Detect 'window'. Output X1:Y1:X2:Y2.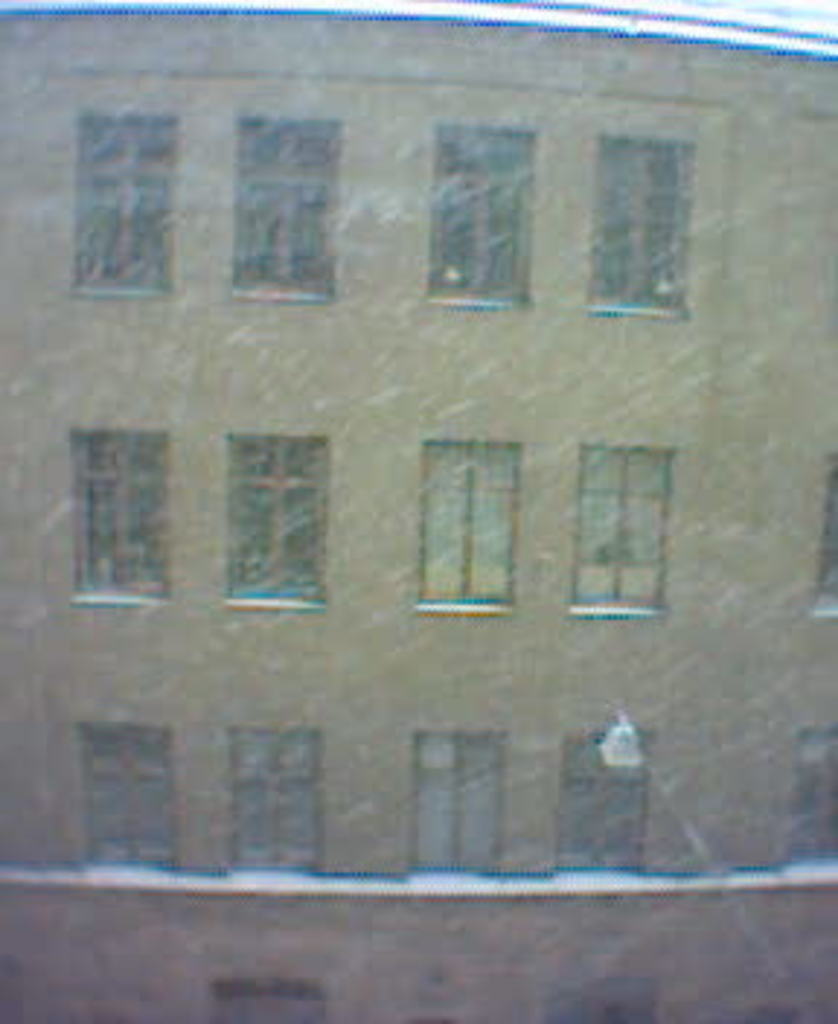
416:719:518:879.
